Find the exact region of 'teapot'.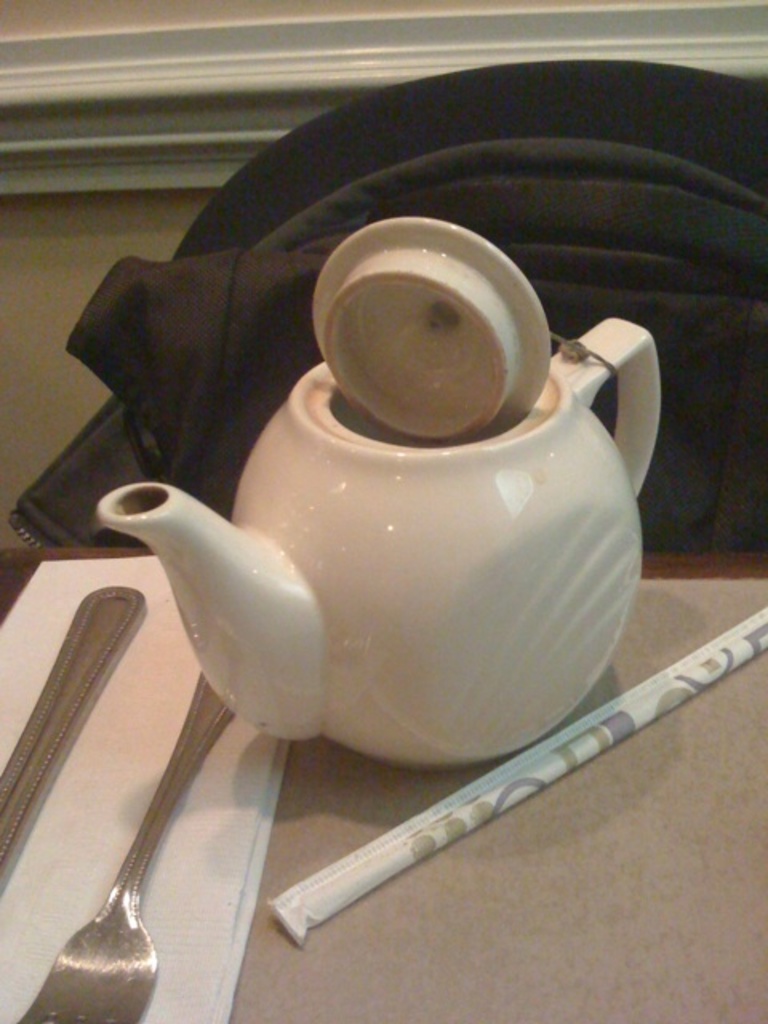
Exact region: box(98, 216, 659, 770).
